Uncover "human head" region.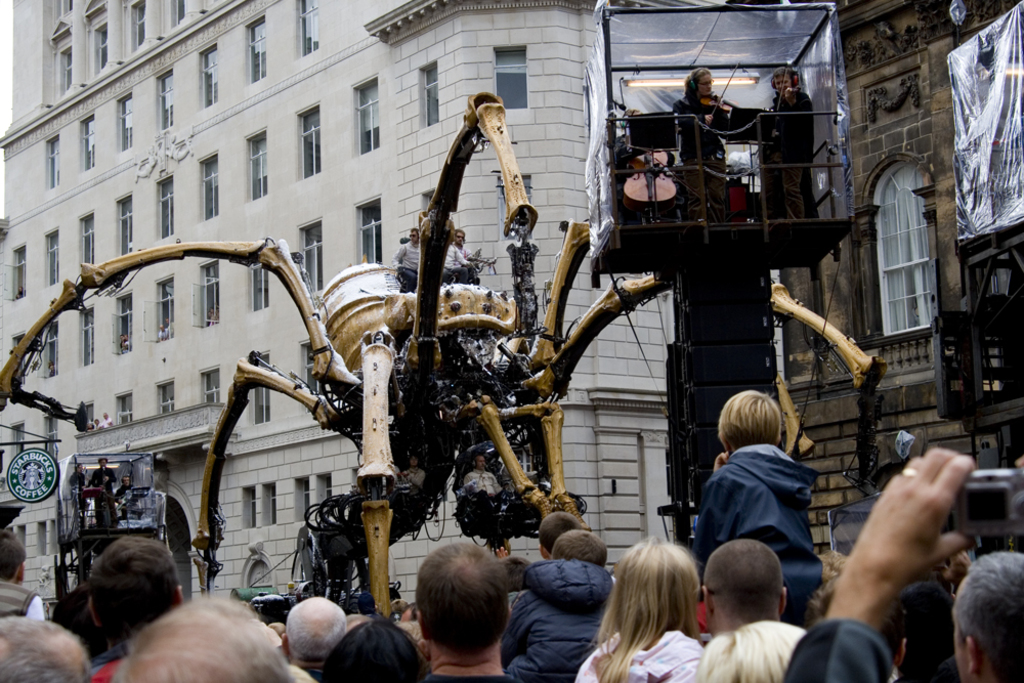
Uncovered: crop(604, 542, 698, 653).
